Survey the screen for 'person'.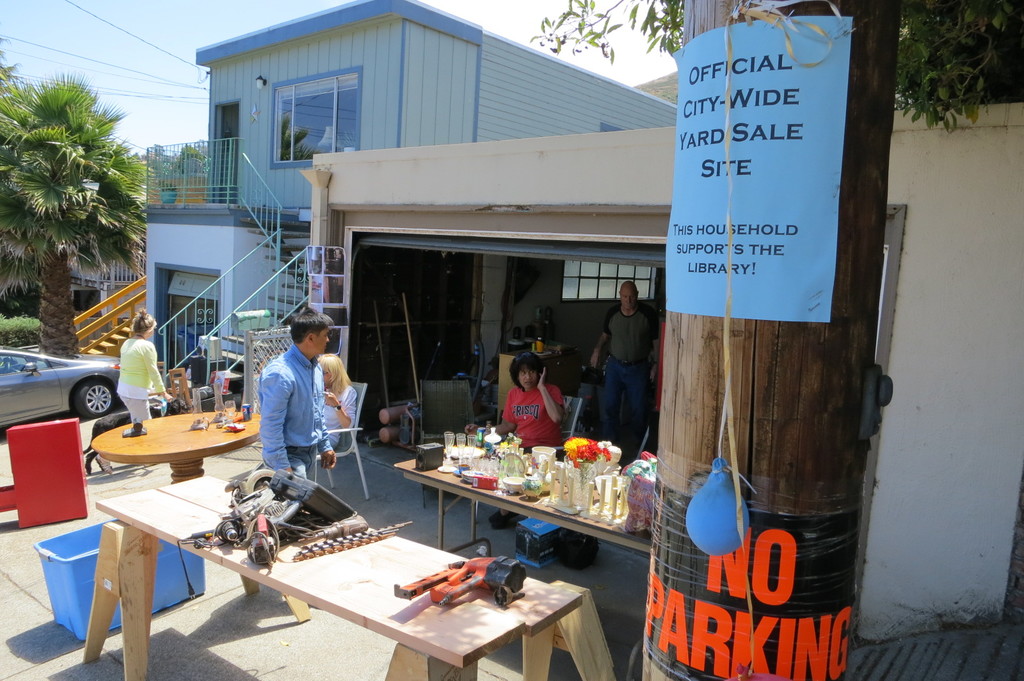
Survey found: pyautogui.locateOnScreen(309, 349, 362, 461).
